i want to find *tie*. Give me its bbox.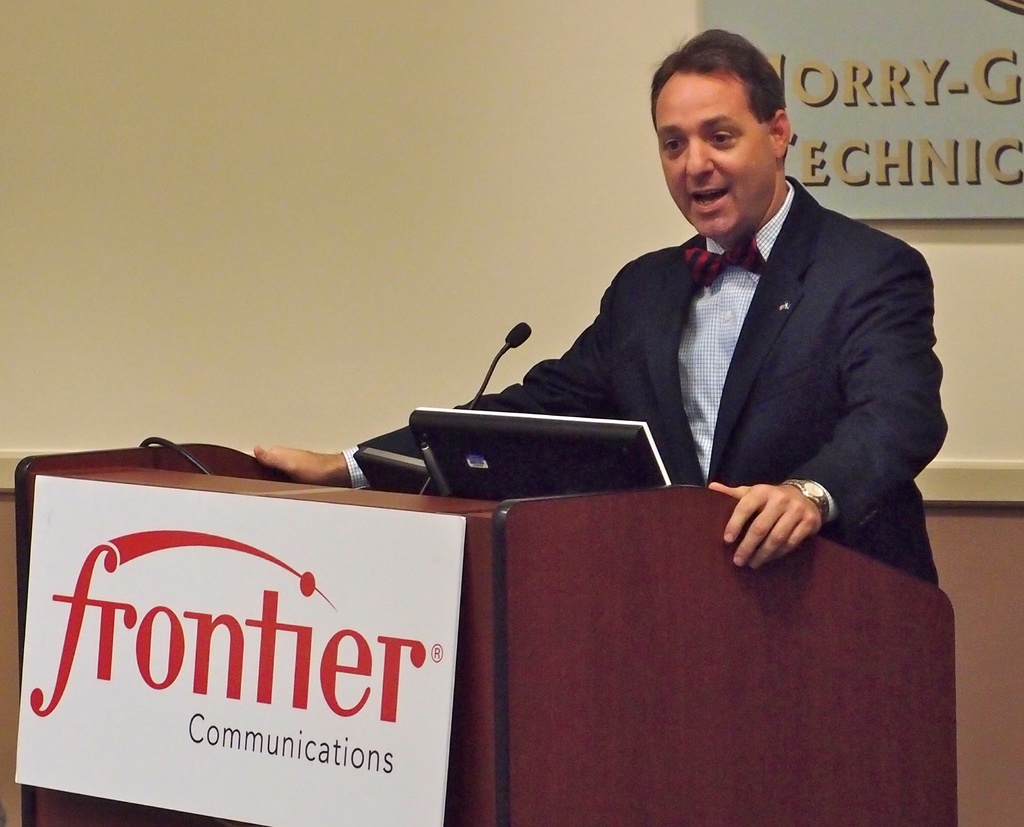
[676,219,773,290].
